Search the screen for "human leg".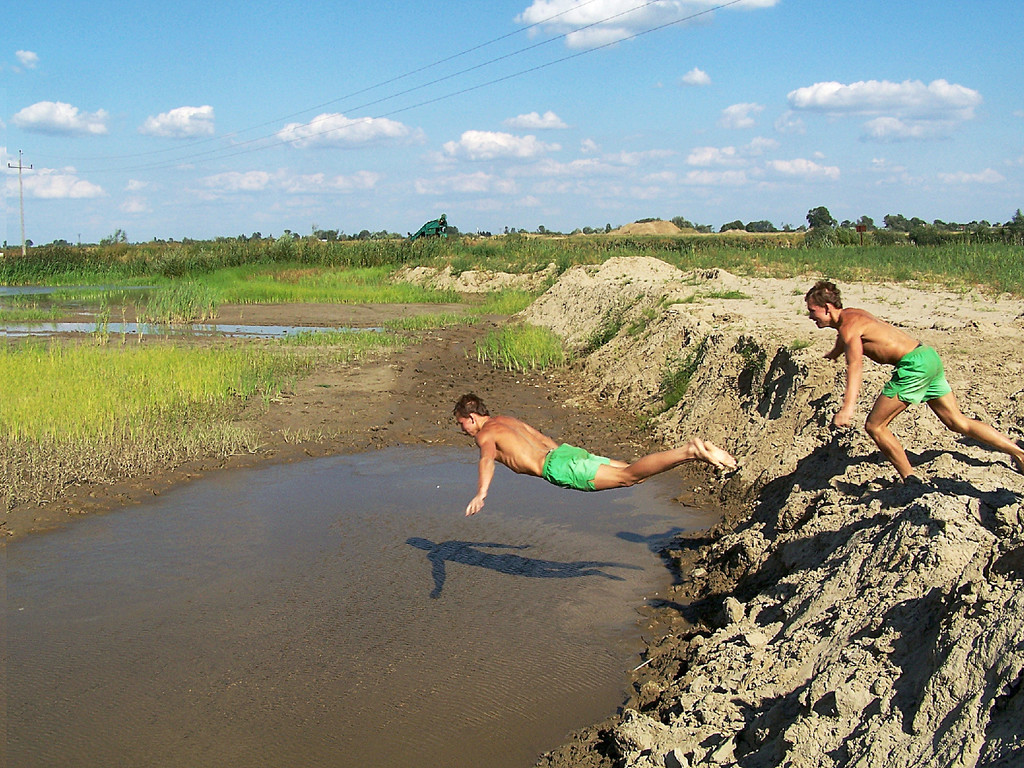
Found at {"x1": 547, "y1": 467, "x2": 724, "y2": 498}.
